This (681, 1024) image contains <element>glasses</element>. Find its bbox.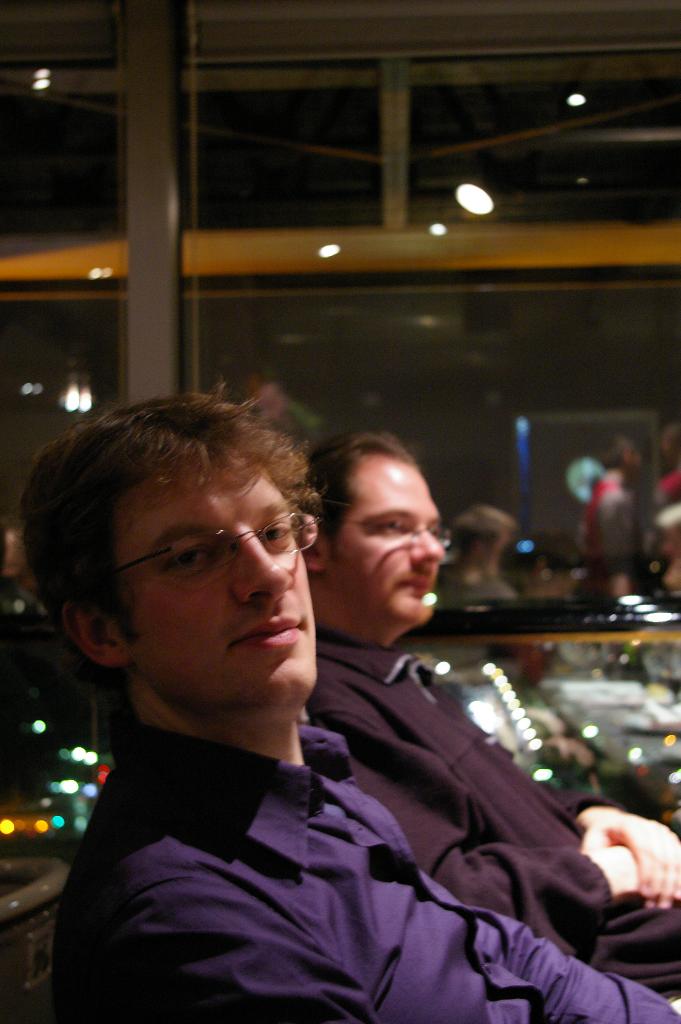
x1=81, y1=515, x2=311, y2=605.
